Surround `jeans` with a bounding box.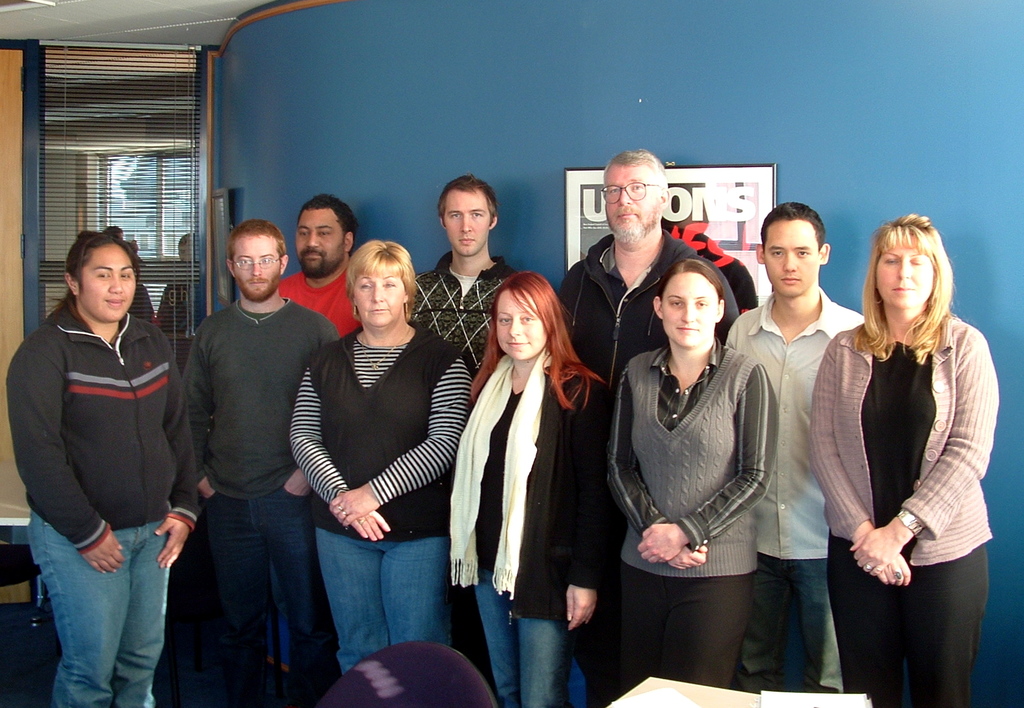
(203,483,326,705).
